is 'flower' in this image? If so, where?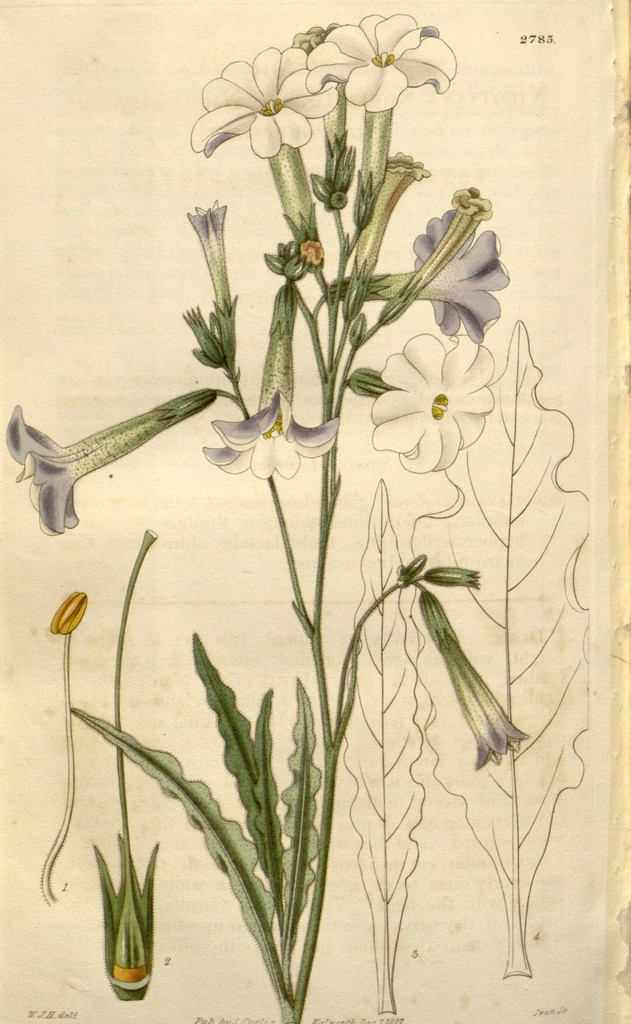
Yes, at [343, 211, 516, 330].
